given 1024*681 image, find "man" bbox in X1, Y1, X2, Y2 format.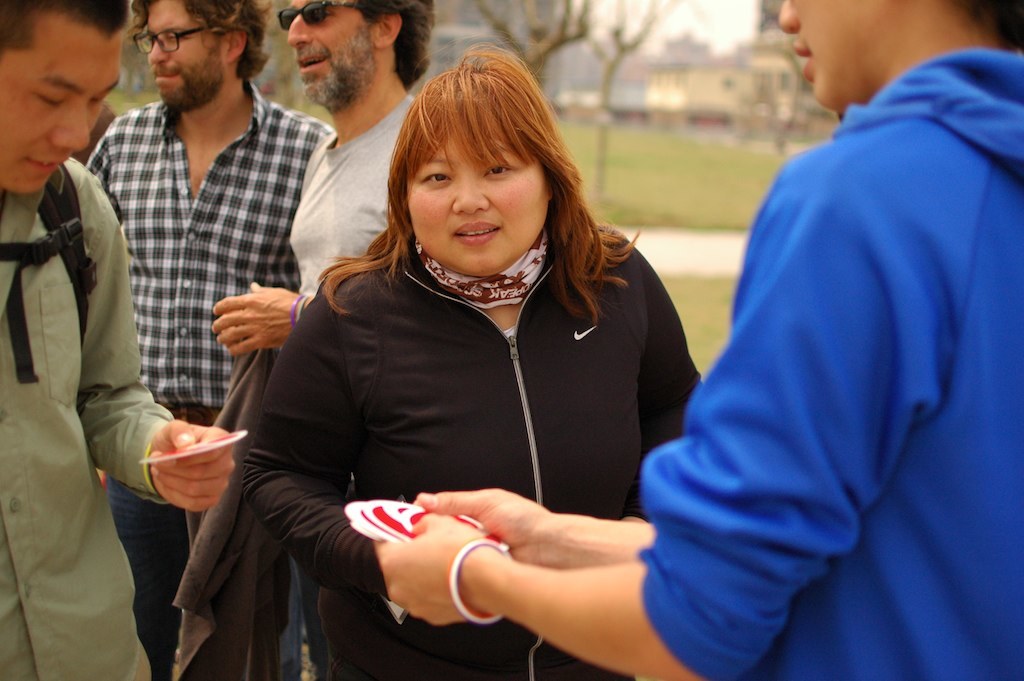
200, 2, 450, 676.
